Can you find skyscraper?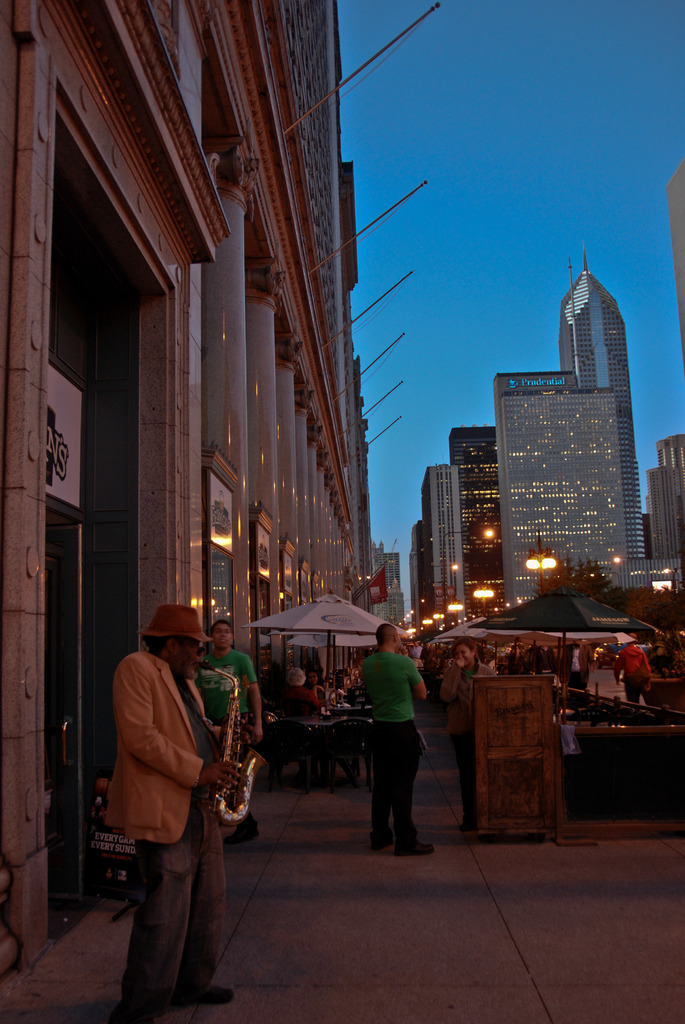
Yes, bounding box: crop(488, 276, 651, 614).
